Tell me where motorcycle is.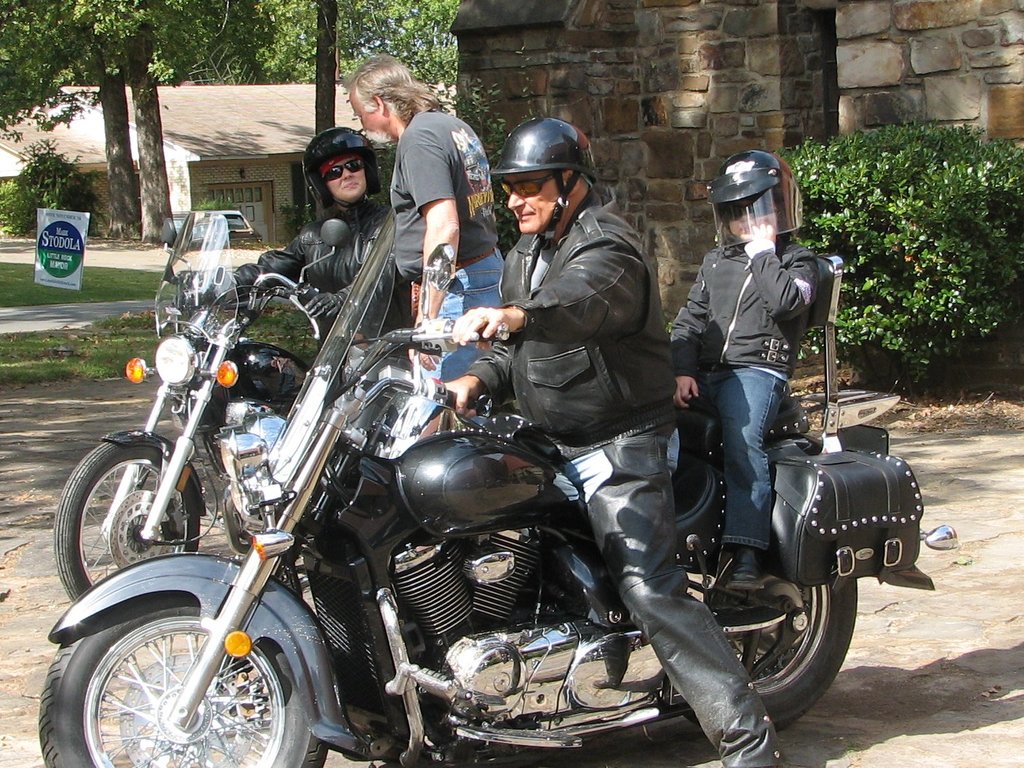
motorcycle is at locate(51, 205, 419, 605).
